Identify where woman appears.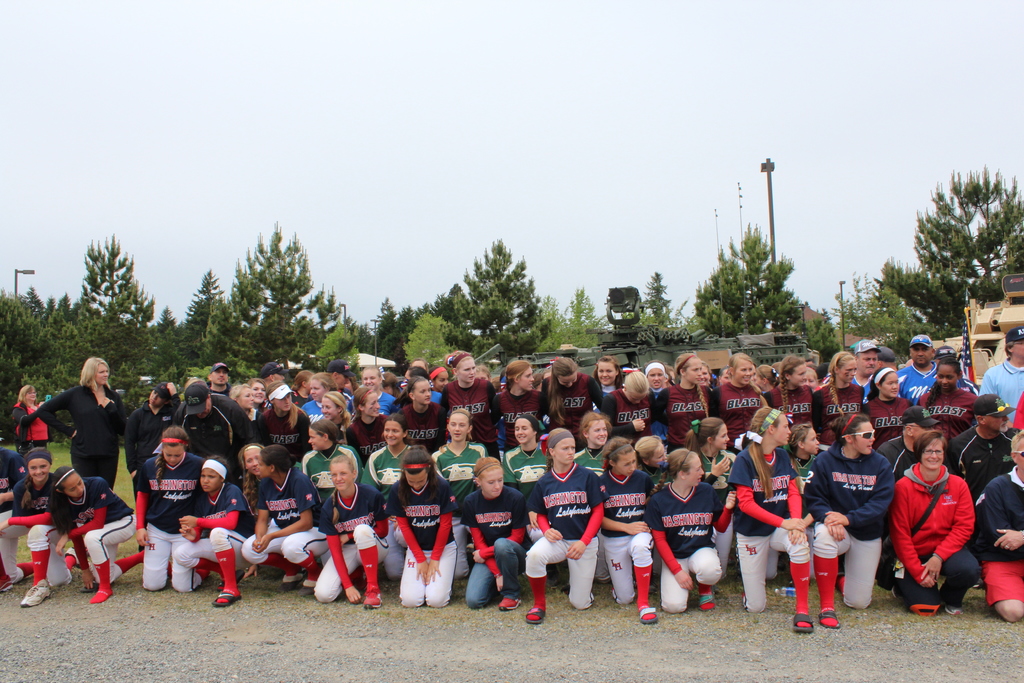
Appears at 431 411 490 577.
